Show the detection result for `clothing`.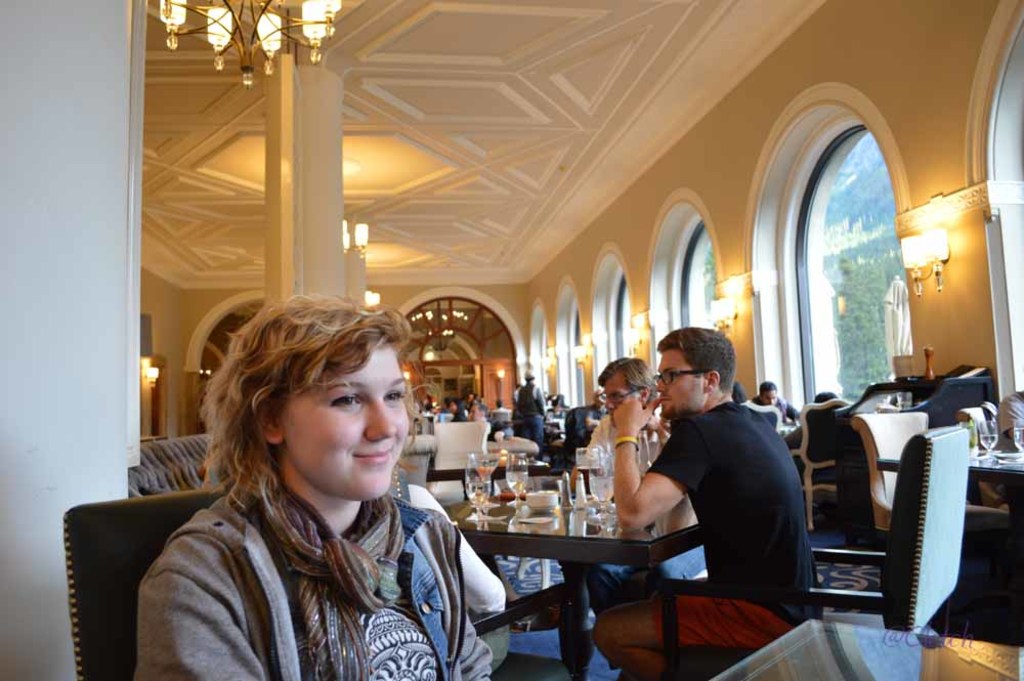
761,397,796,430.
